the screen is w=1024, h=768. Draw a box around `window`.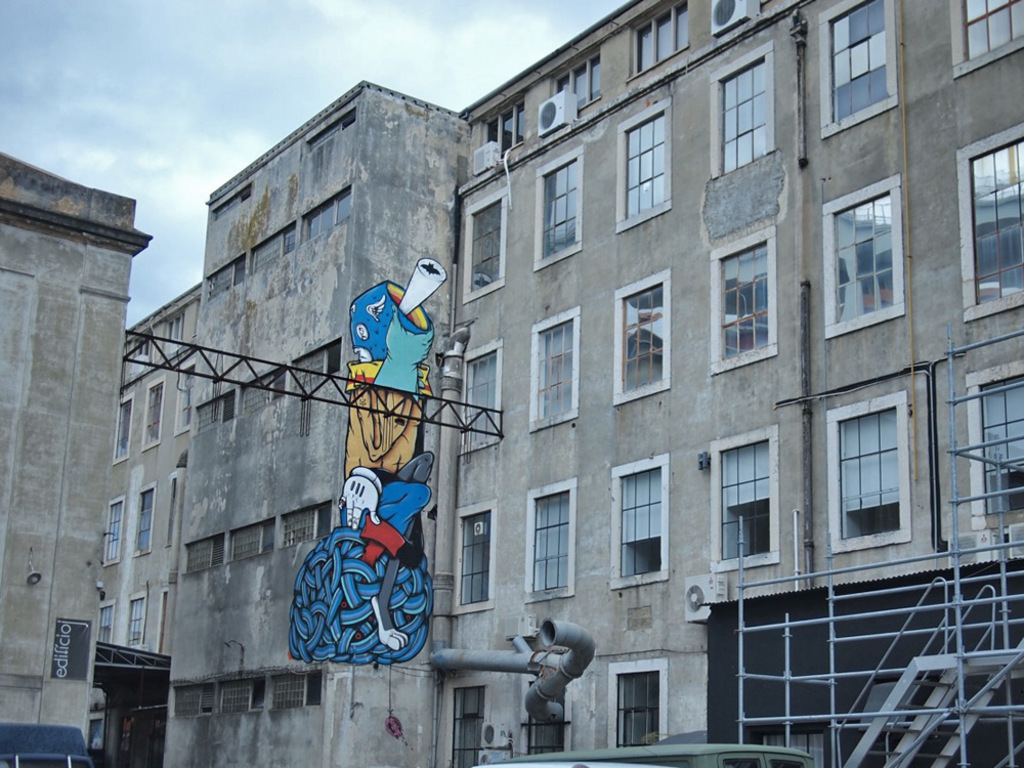
bbox=(833, 0, 902, 142).
